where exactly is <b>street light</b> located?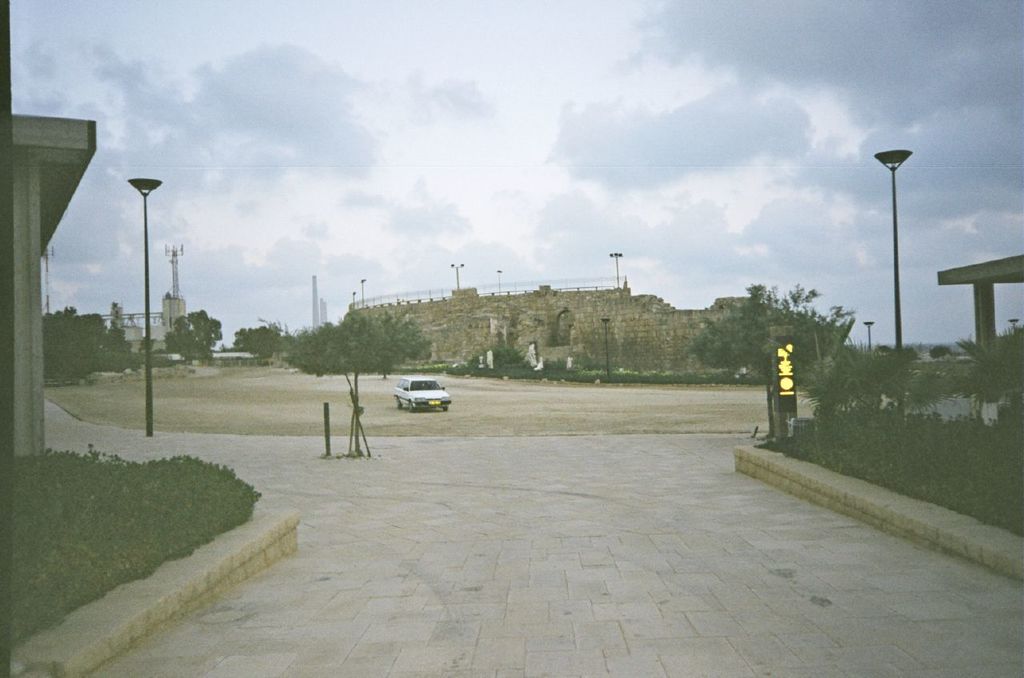
Its bounding box is box=[352, 289, 356, 312].
